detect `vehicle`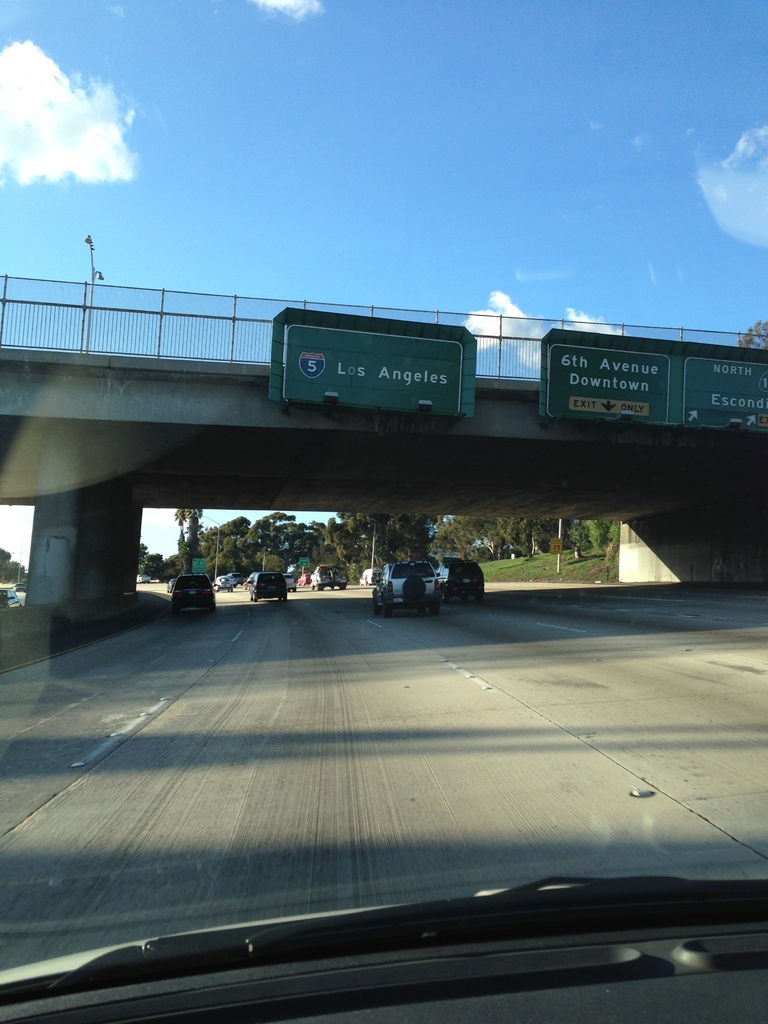
[left=166, top=579, right=172, bottom=595]
